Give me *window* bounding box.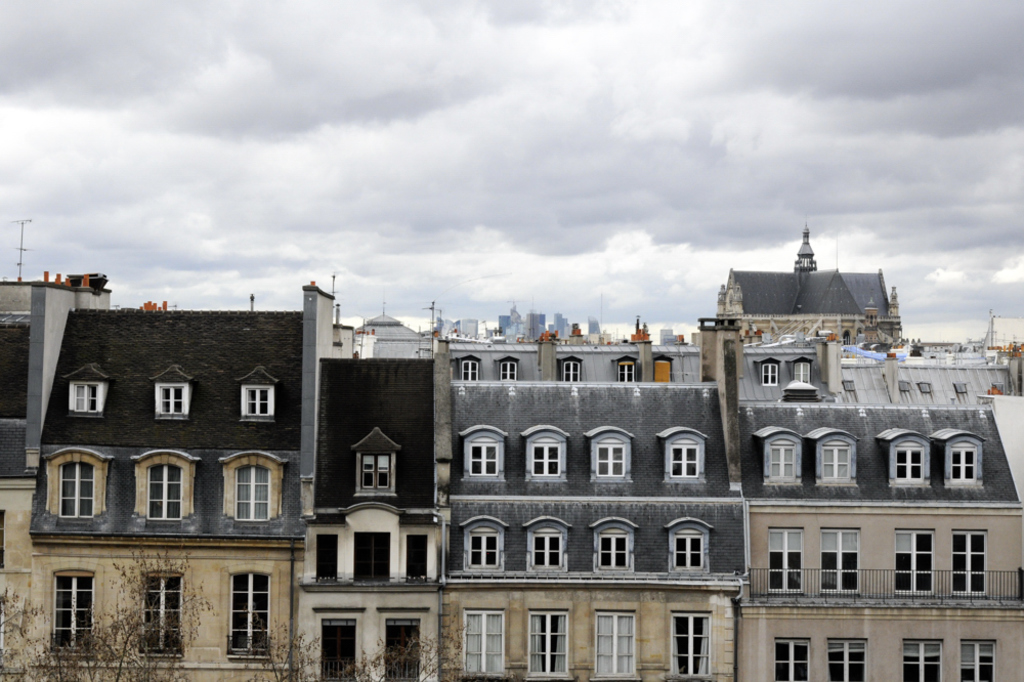
<region>898, 528, 938, 591</region>.
